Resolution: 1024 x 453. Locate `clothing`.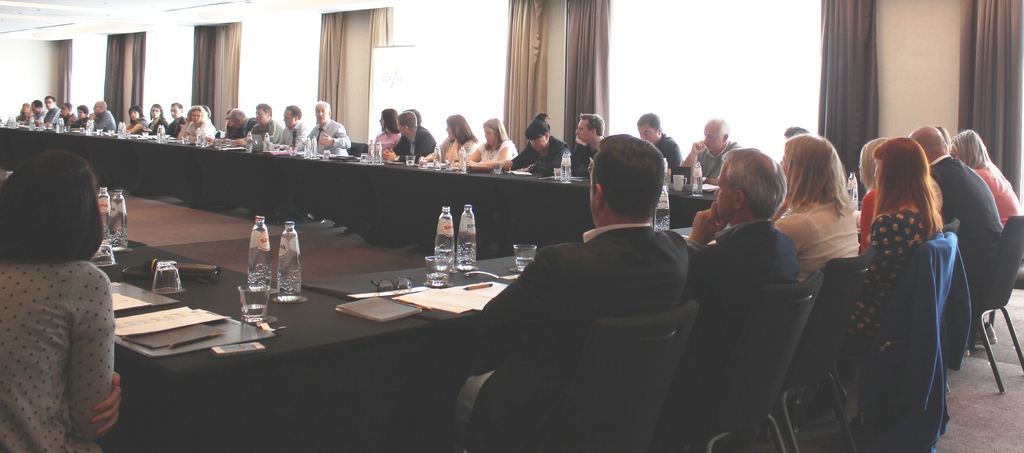
locate(639, 133, 676, 179).
